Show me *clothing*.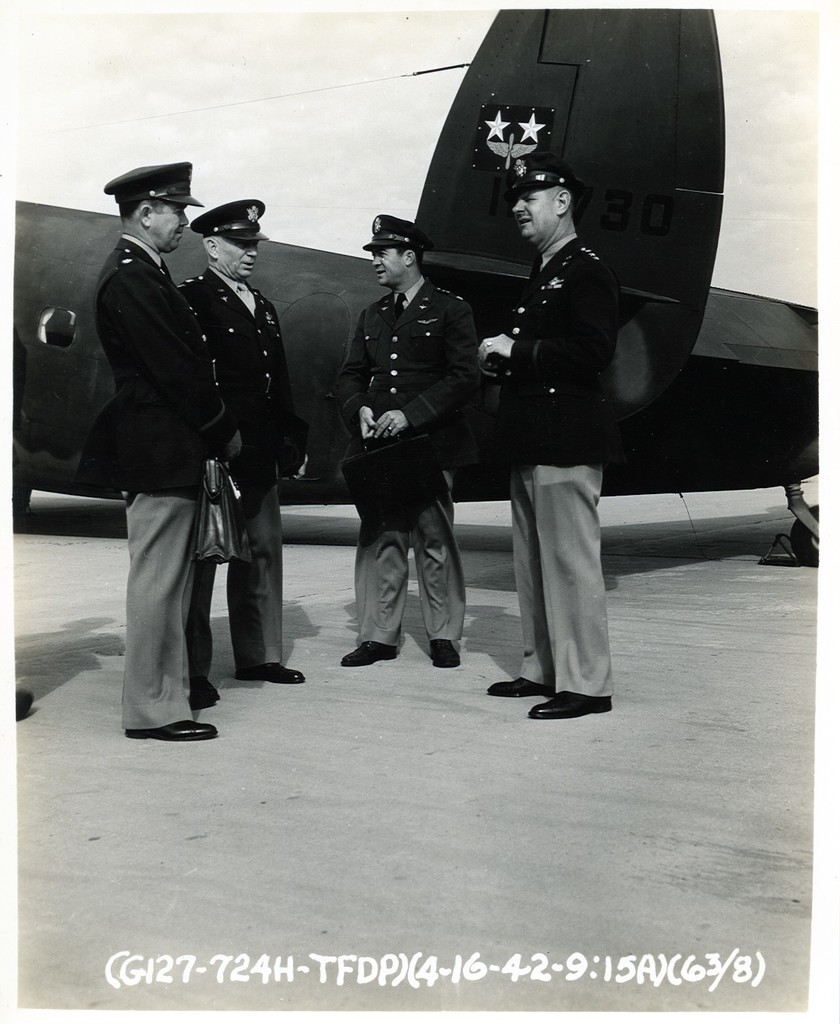
*clothing* is here: bbox(181, 265, 307, 671).
